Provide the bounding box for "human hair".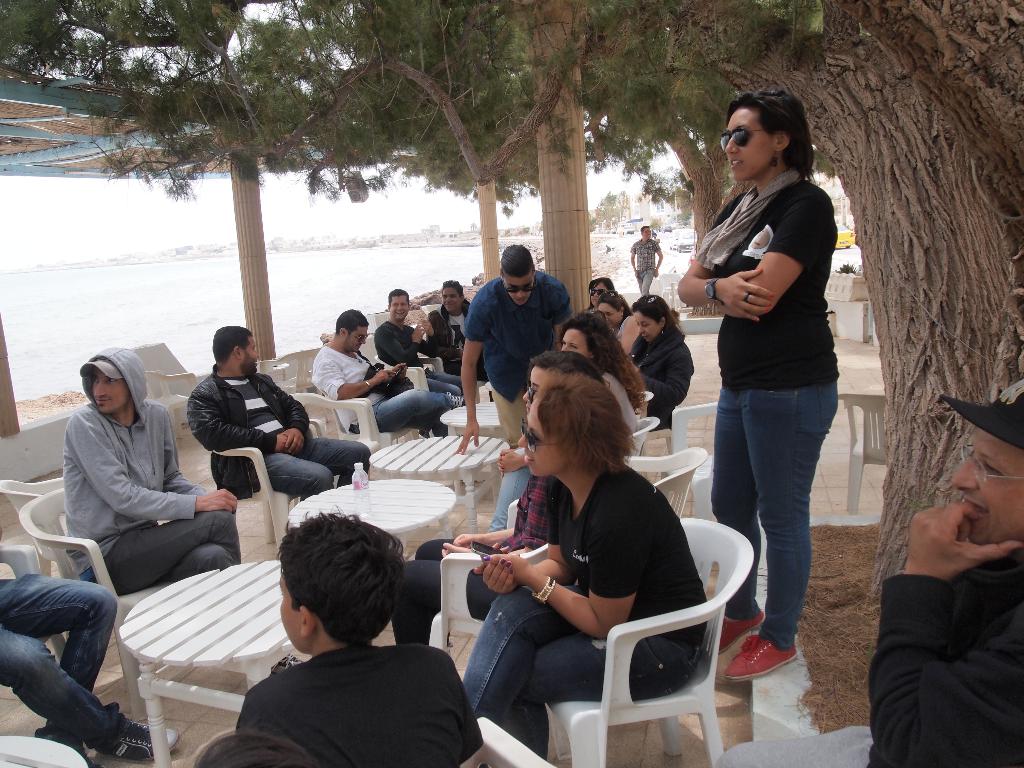
detection(388, 287, 412, 303).
